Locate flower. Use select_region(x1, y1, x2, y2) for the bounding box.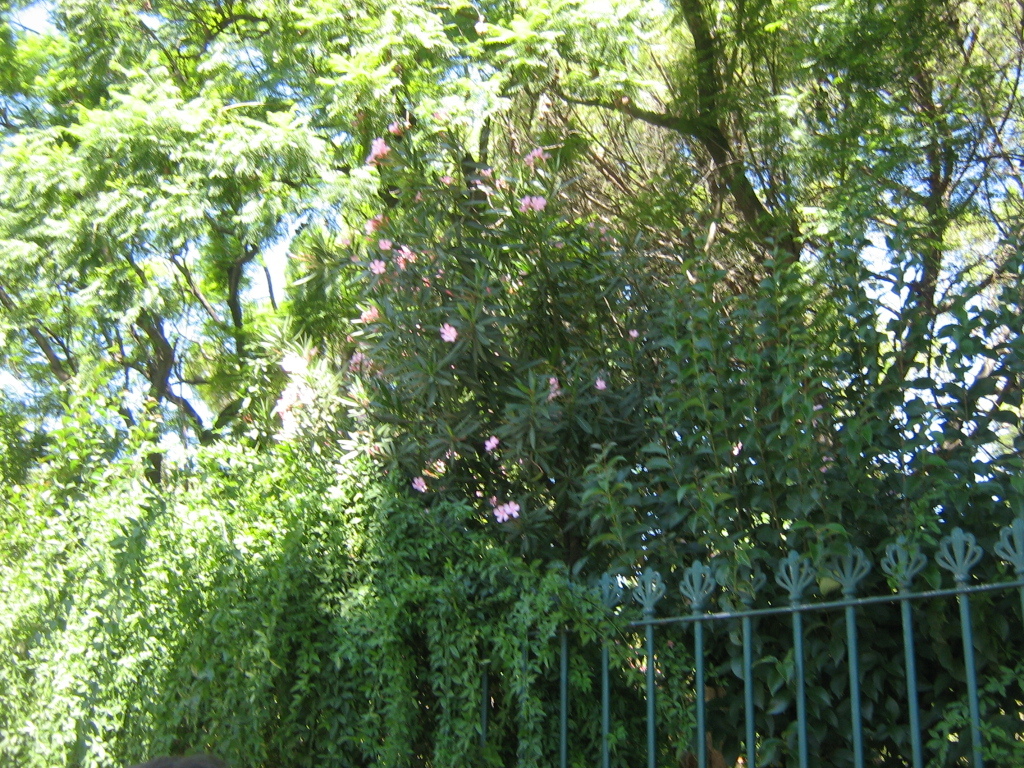
select_region(386, 123, 403, 138).
